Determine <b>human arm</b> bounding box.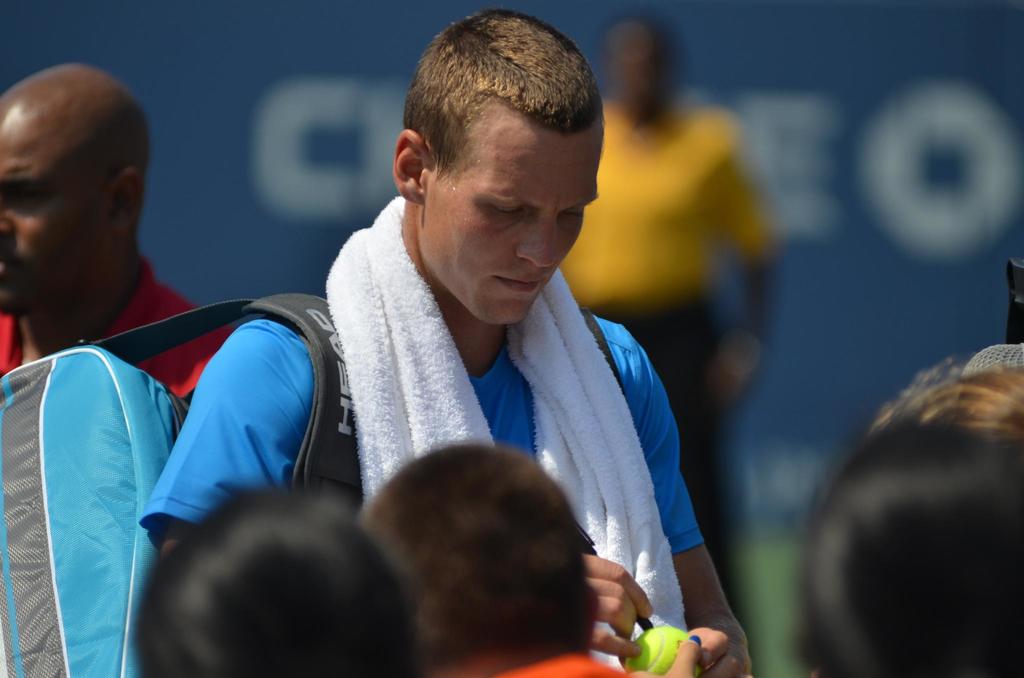
Determined: rect(134, 316, 317, 562).
